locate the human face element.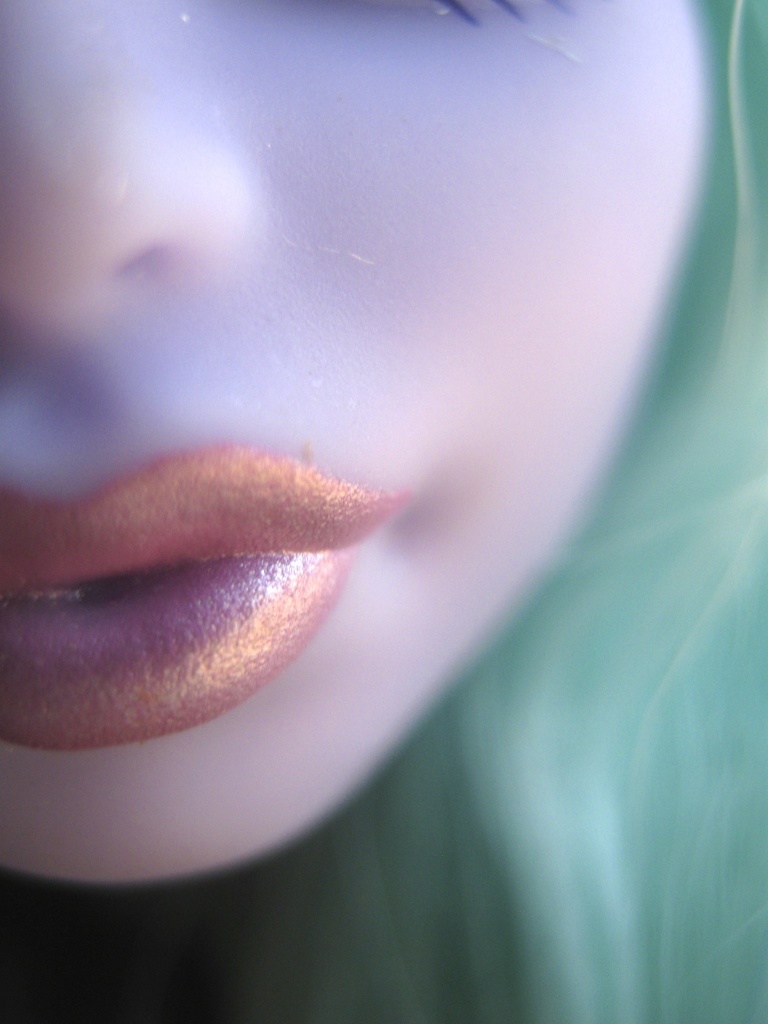
Element bbox: 0, 0, 701, 879.
